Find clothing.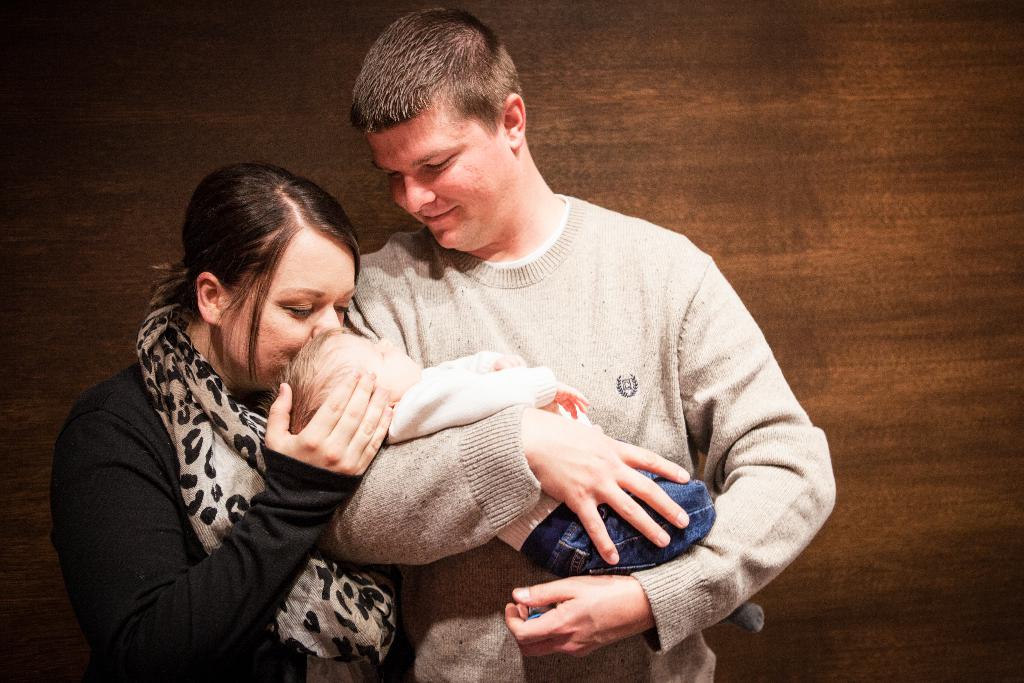
box(33, 256, 436, 682).
